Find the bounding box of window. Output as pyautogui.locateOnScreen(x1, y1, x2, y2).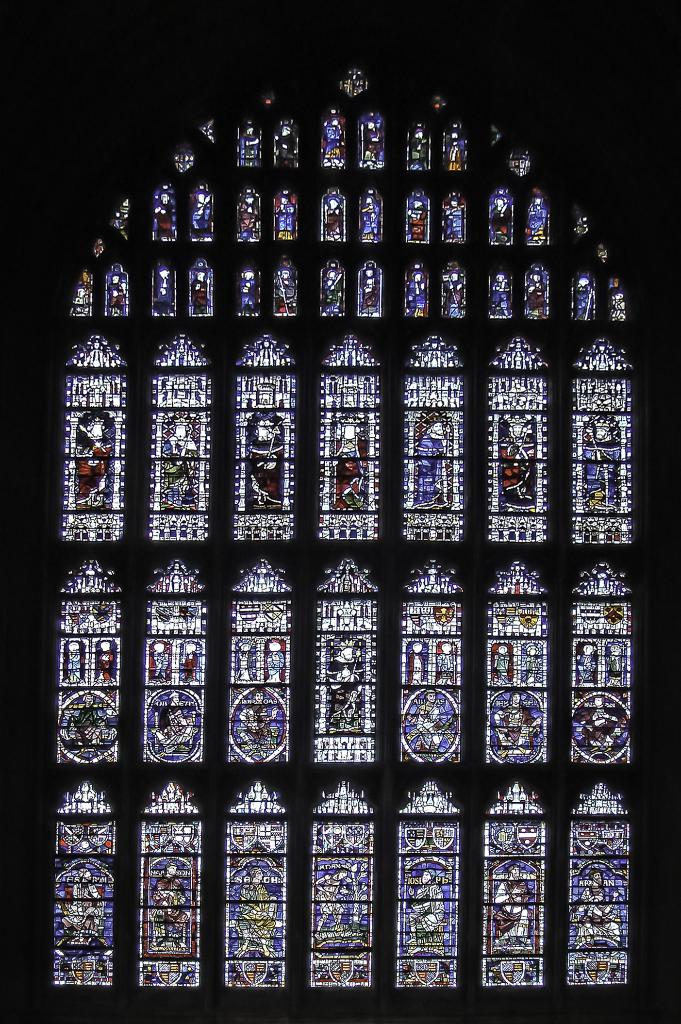
pyautogui.locateOnScreen(408, 113, 427, 167).
